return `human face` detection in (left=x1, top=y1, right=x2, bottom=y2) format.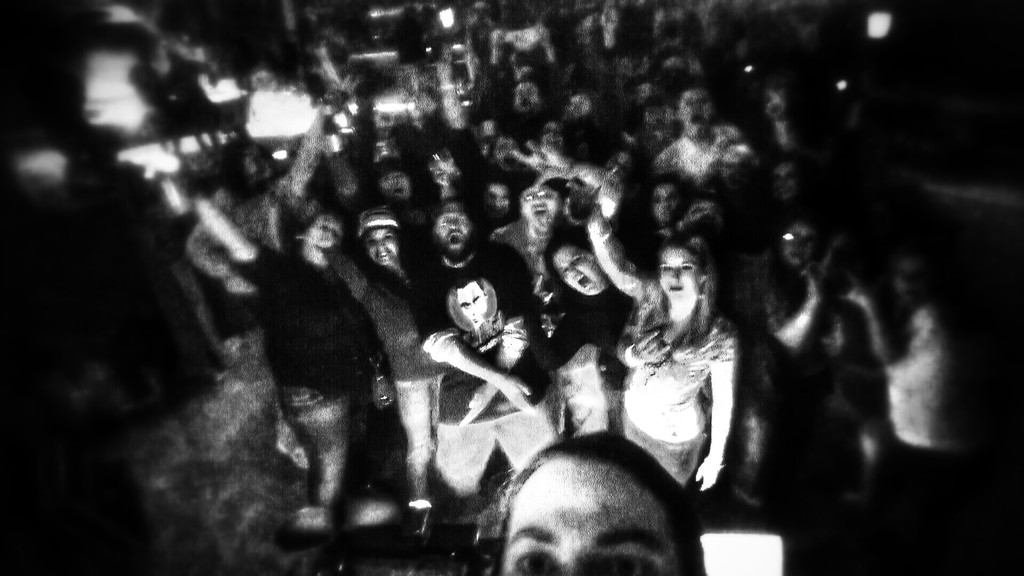
(left=781, top=221, right=817, bottom=275).
